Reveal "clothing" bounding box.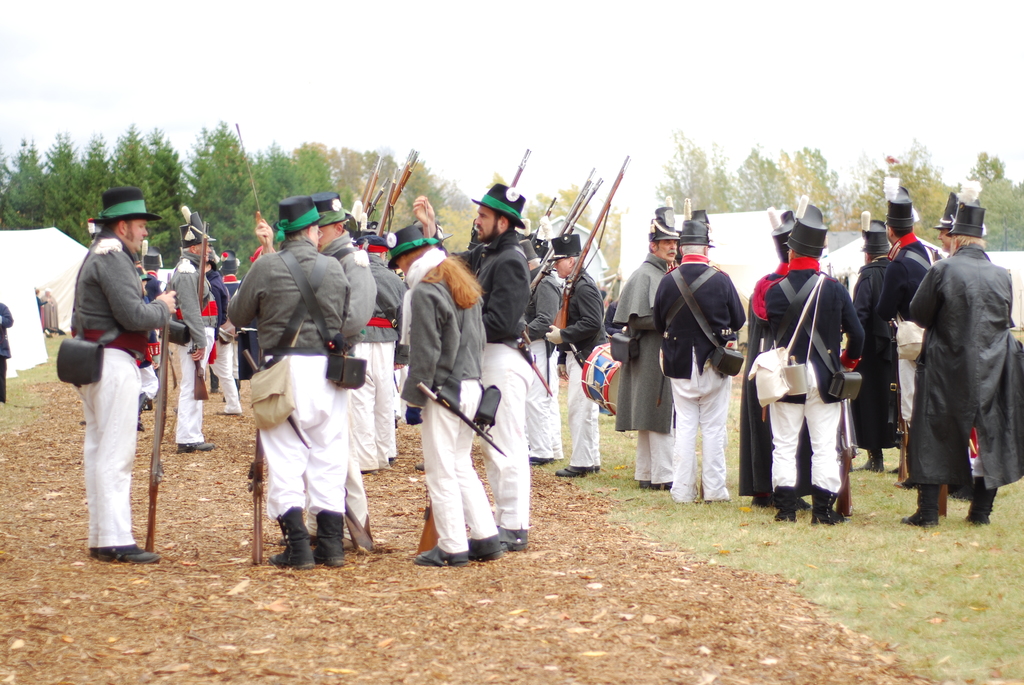
Revealed: region(37, 290, 60, 335).
